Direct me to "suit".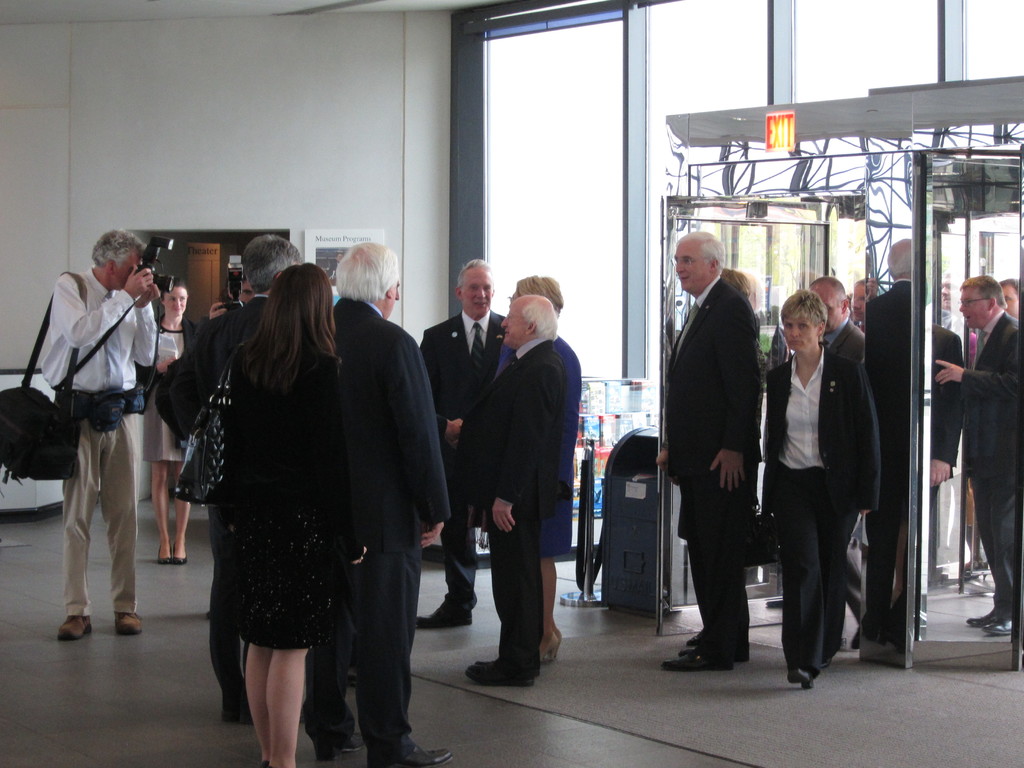
Direction: 764 344 881 675.
